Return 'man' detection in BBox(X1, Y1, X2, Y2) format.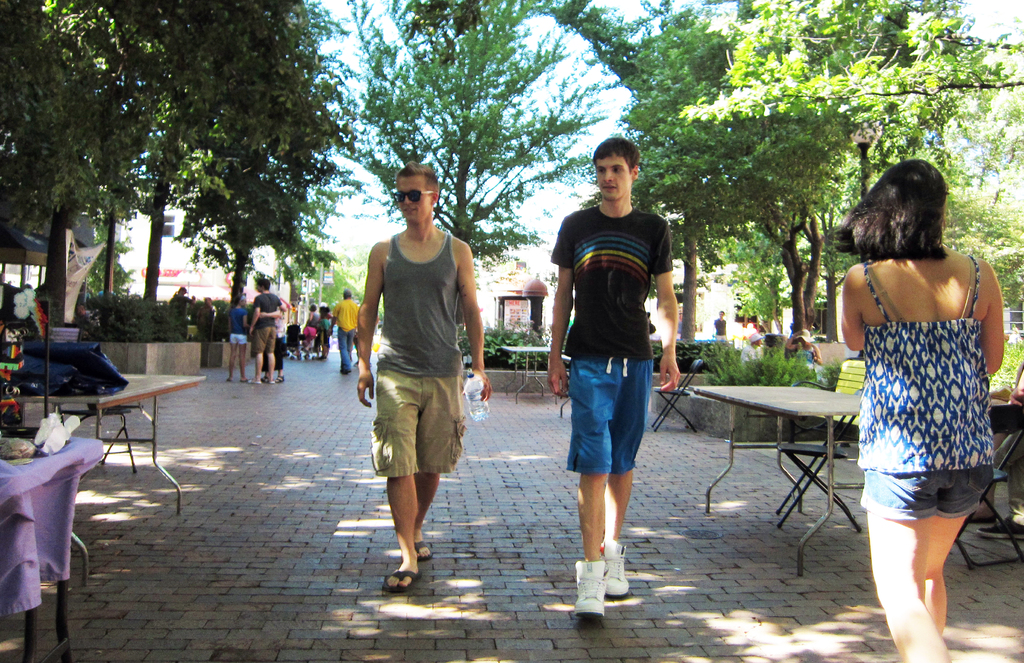
BBox(250, 278, 290, 385).
